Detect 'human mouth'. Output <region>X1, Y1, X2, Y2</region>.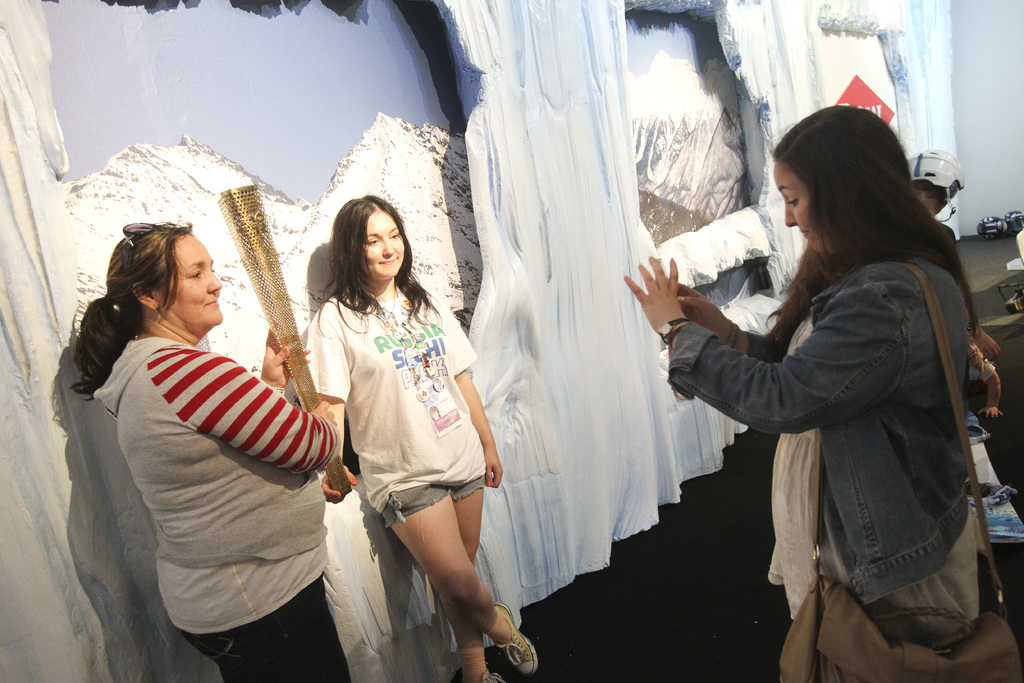
<region>797, 229, 810, 238</region>.
